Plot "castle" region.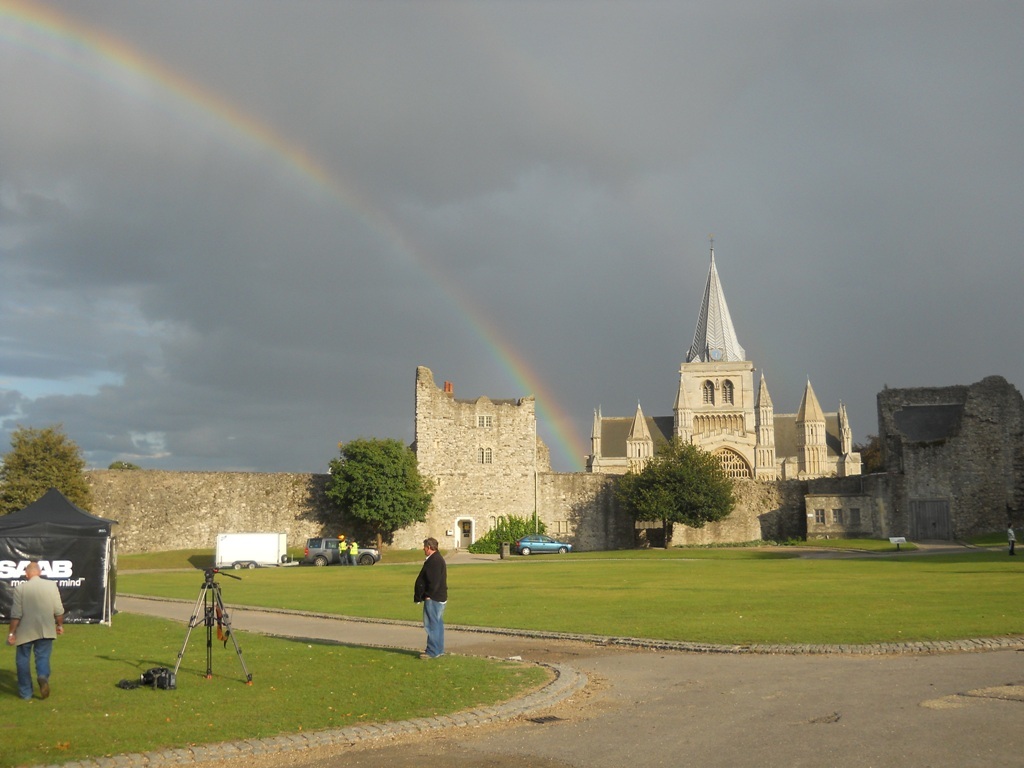
Plotted at 585,241,863,477.
